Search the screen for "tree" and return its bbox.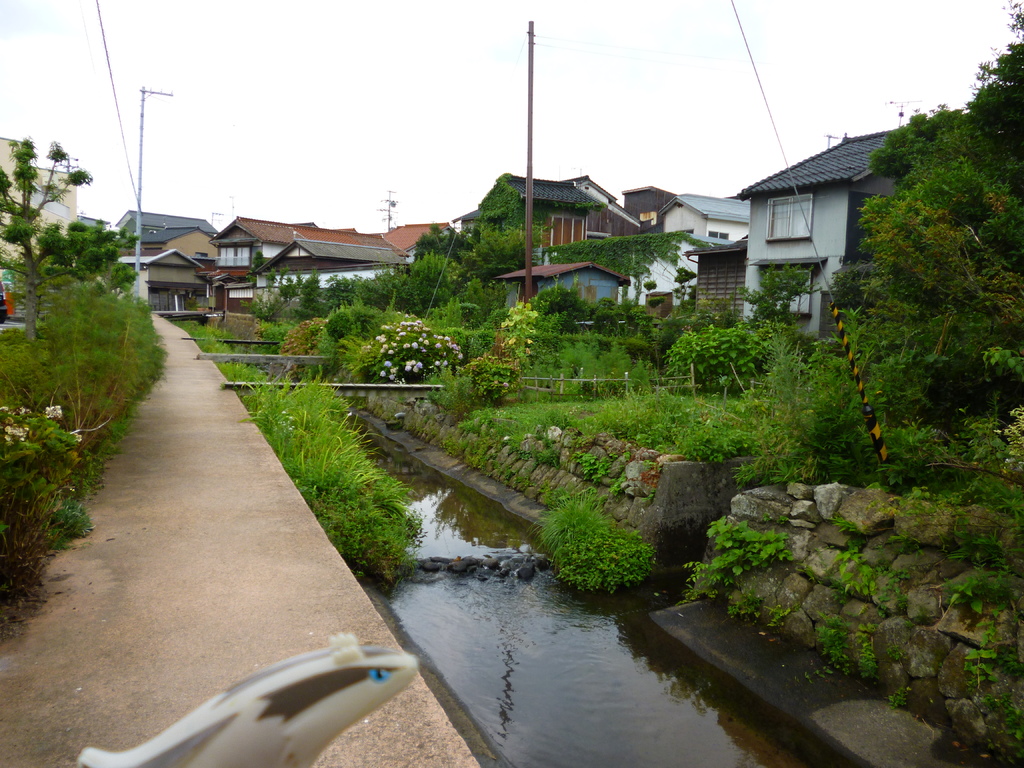
Found: x1=412, y1=221, x2=472, y2=260.
